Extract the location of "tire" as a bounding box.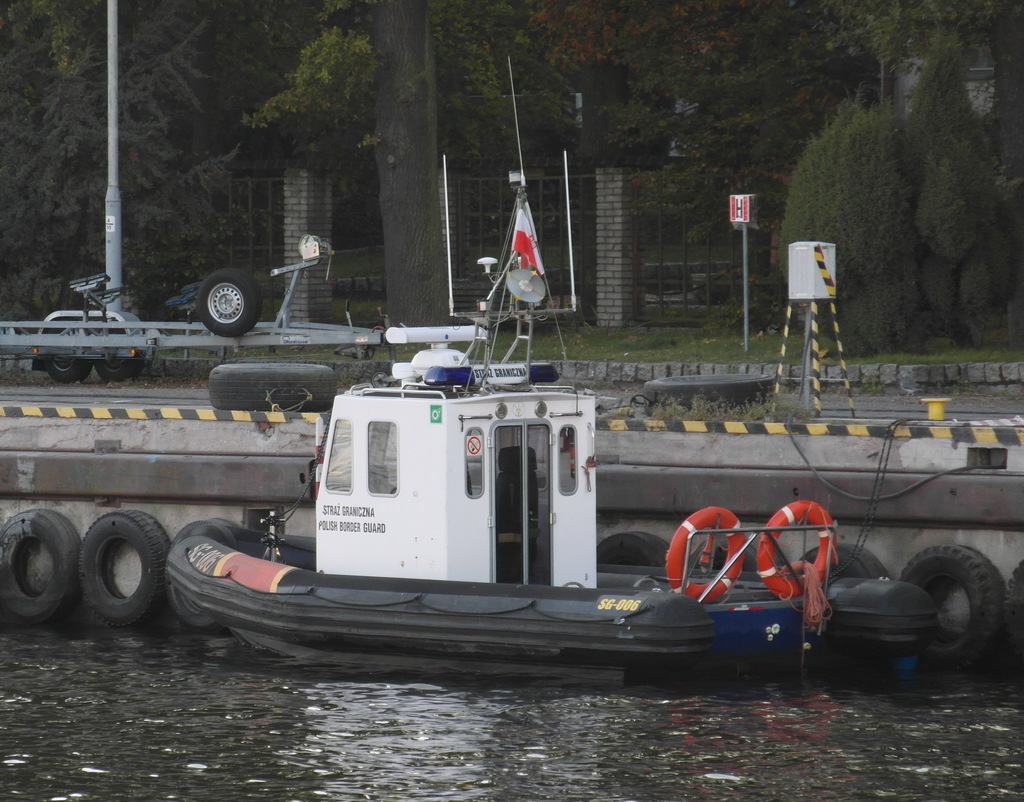
<box>79,506,170,622</box>.
